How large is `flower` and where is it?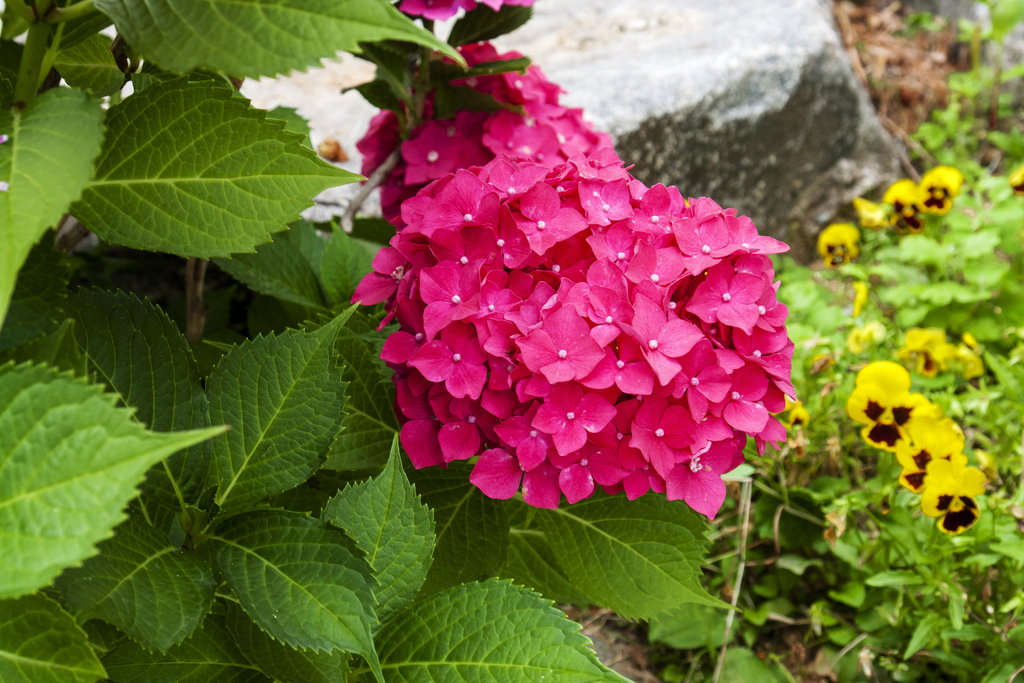
Bounding box: l=885, t=183, r=924, b=235.
